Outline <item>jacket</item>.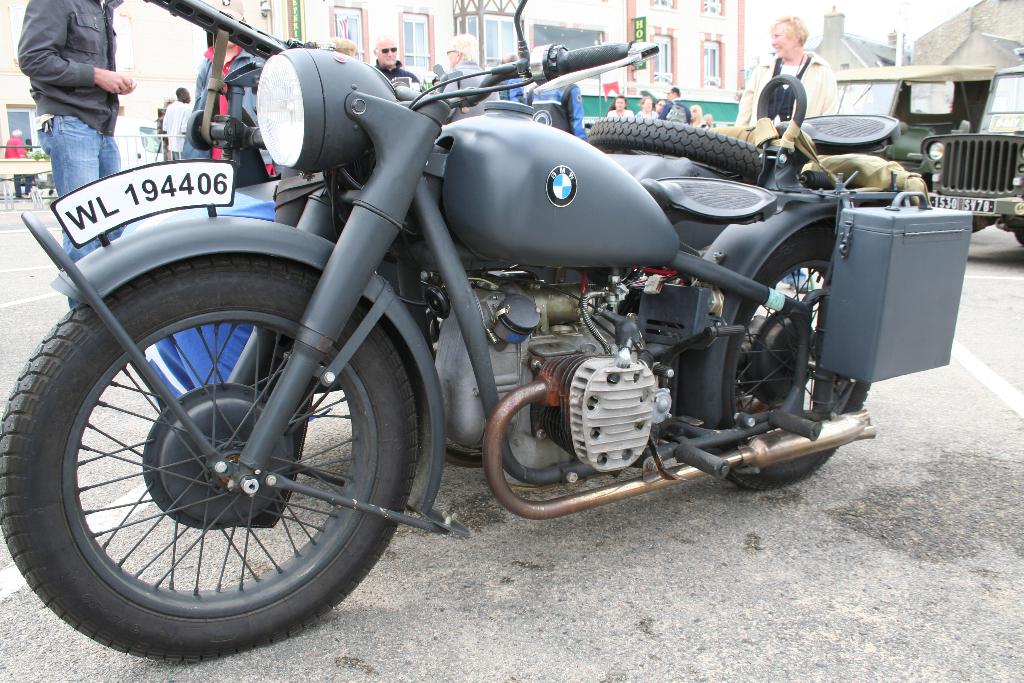
Outline: {"x1": 10, "y1": 10, "x2": 118, "y2": 100}.
